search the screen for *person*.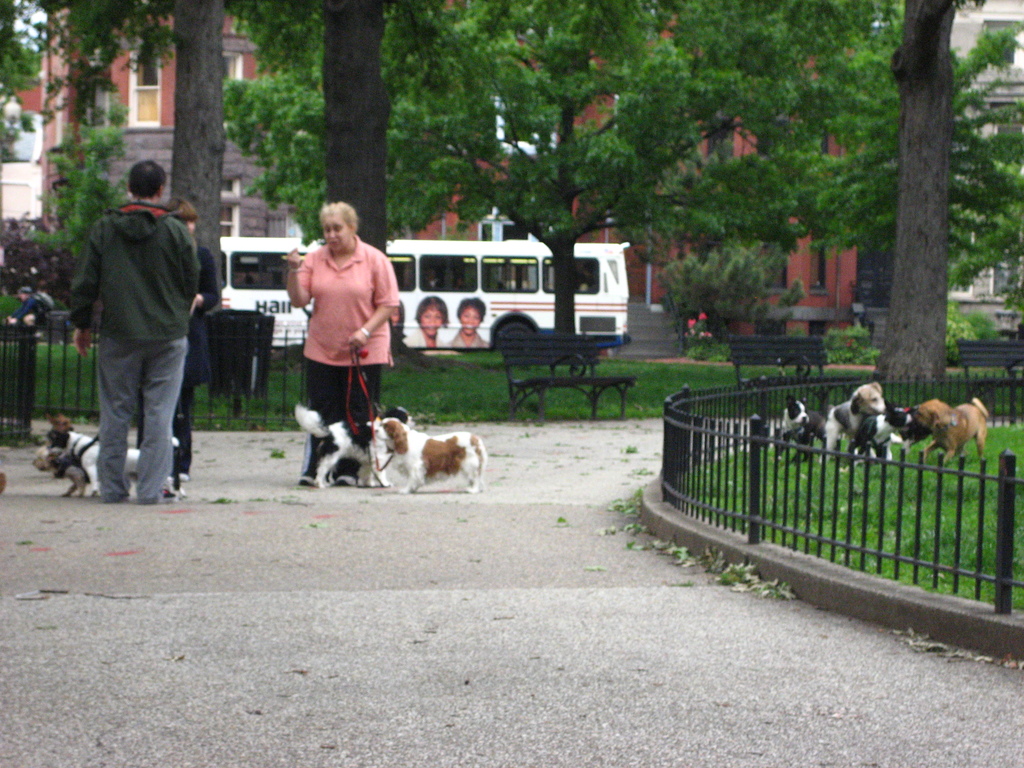
Found at [282,189,392,468].
